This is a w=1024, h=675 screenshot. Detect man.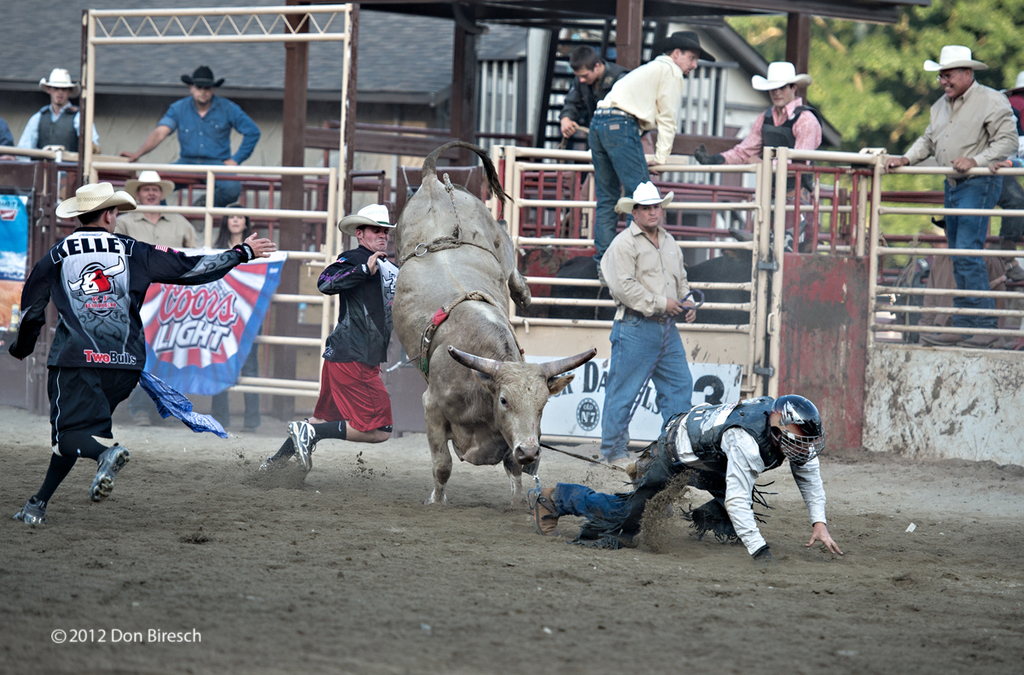
(left=120, top=67, right=262, bottom=208).
